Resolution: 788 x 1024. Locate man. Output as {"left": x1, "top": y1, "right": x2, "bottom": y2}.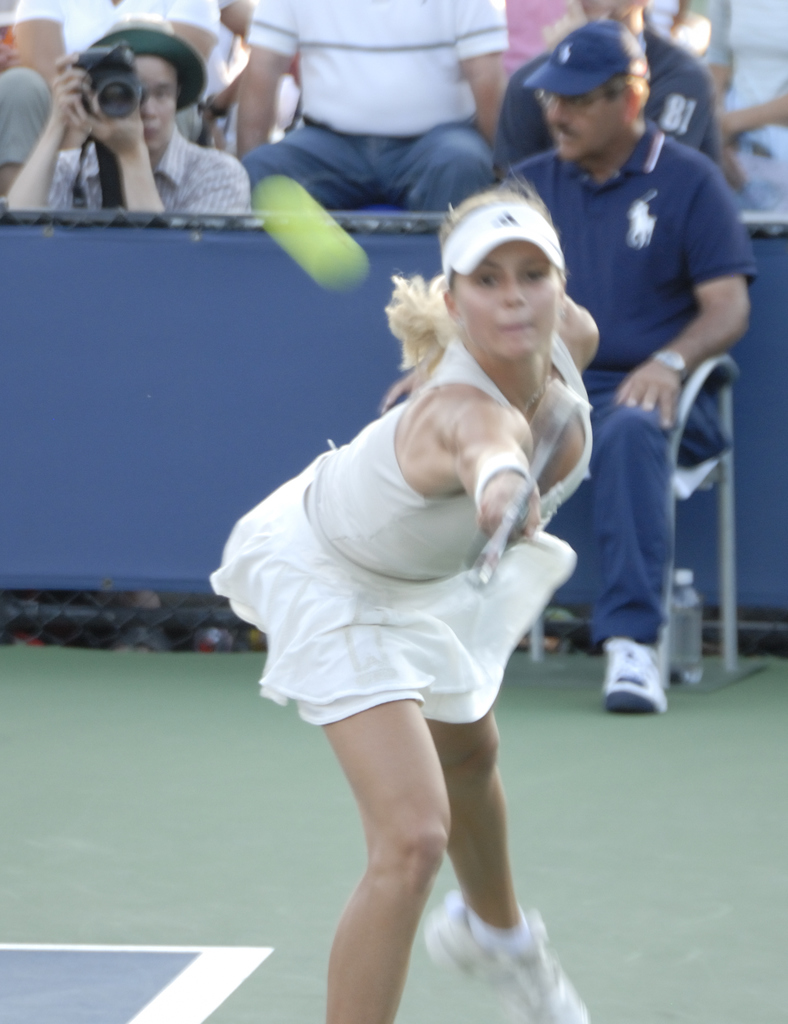
{"left": 0, "top": 6, "right": 255, "bottom": 218}.
